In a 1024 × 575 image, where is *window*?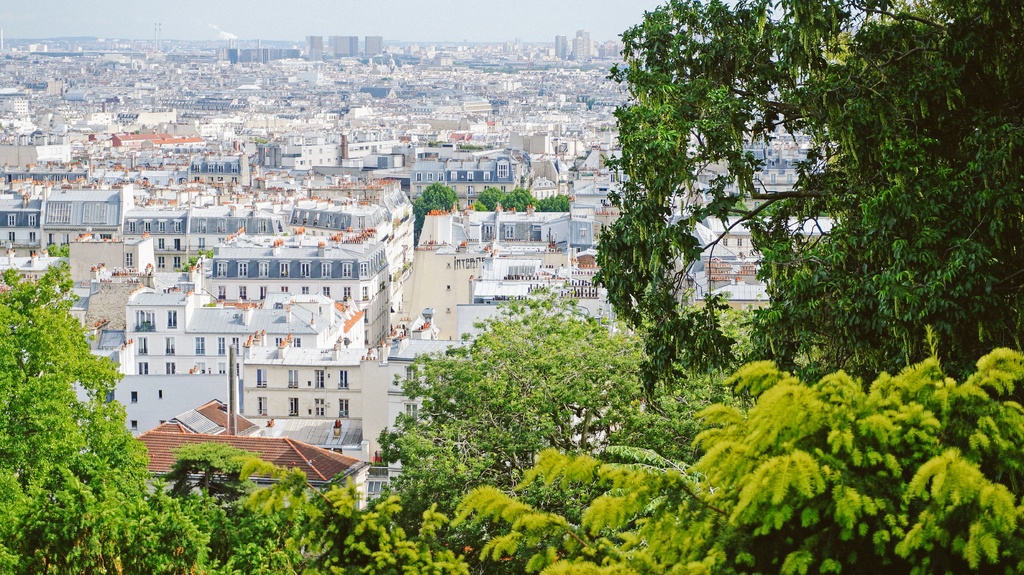
x1=216, y1=263, x2=228, y2=279.
